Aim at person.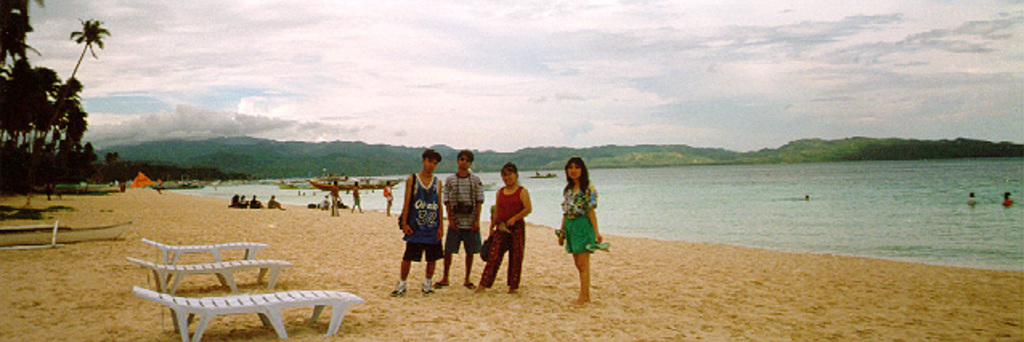
Aimed at 555/153/605/300.
